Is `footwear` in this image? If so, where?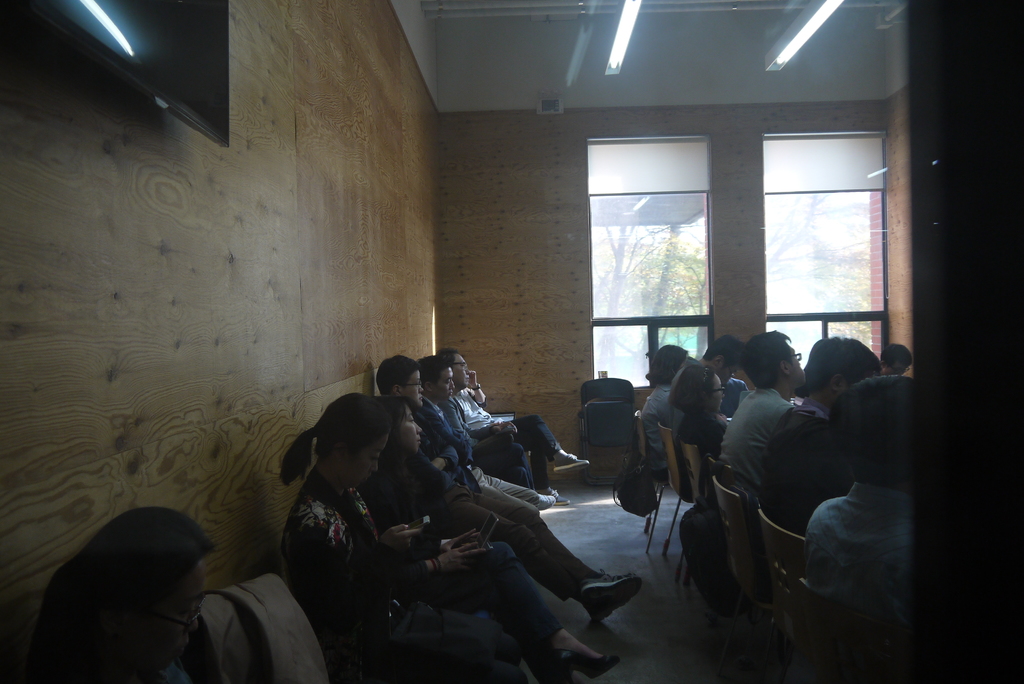
Yes, at 552 450 593 472.
